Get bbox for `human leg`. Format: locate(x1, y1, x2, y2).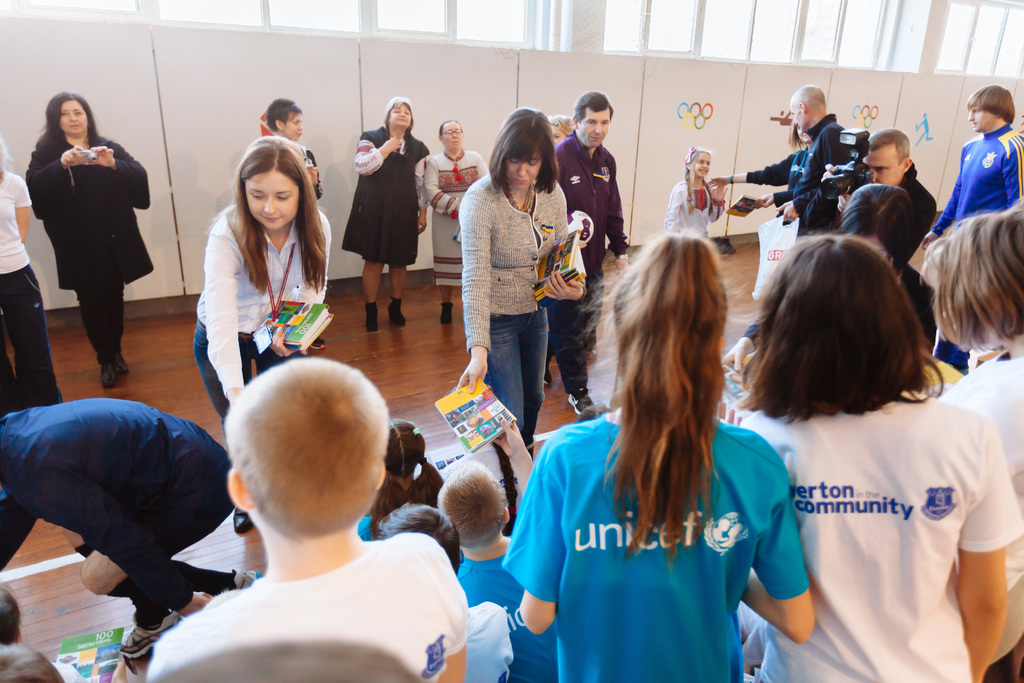
locate(578, 261, 600, 334).
